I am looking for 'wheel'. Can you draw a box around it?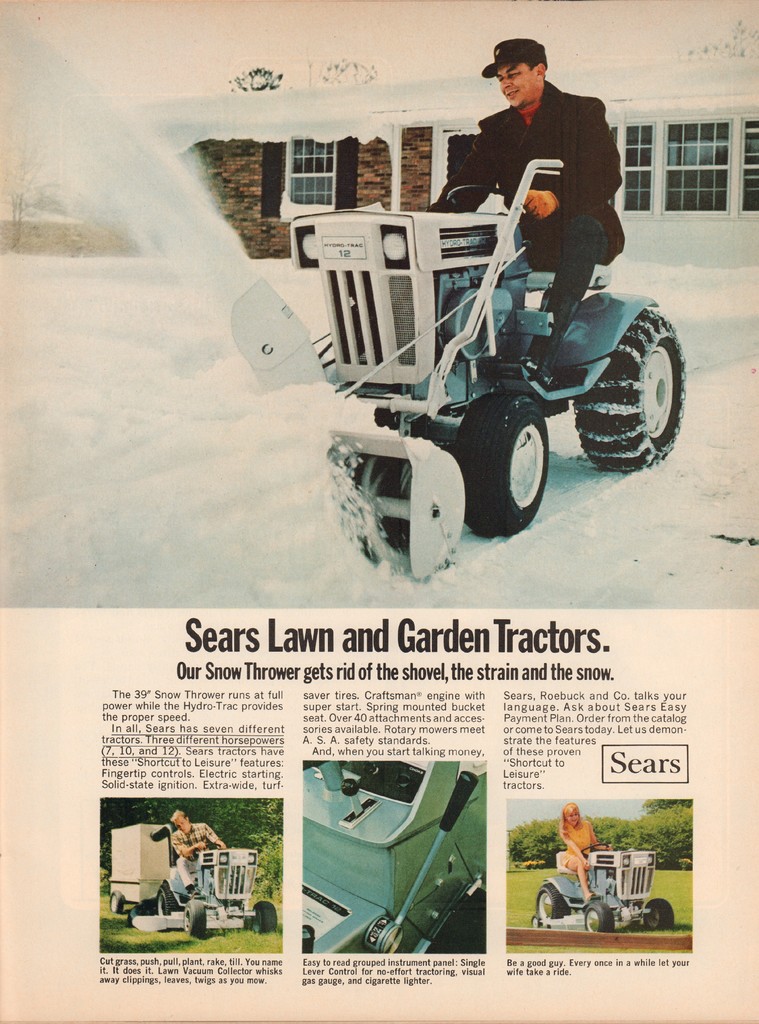
Sure, the bounding box is select_region(458, 393, 550, 543).
